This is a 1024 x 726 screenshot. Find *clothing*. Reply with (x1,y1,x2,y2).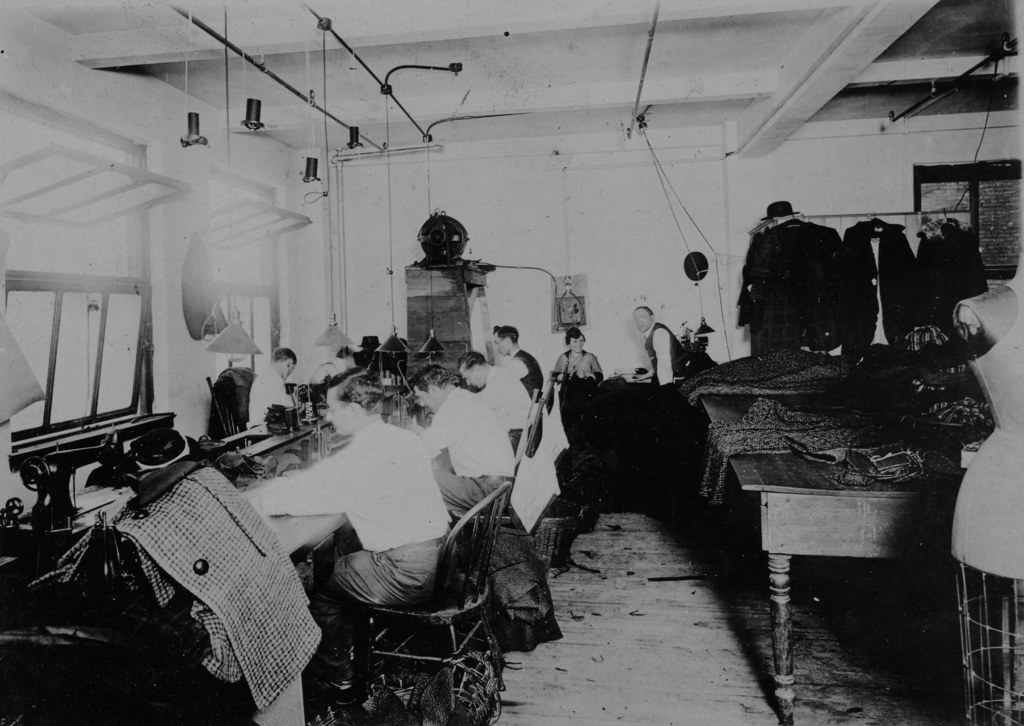
(645,323,688,388).
